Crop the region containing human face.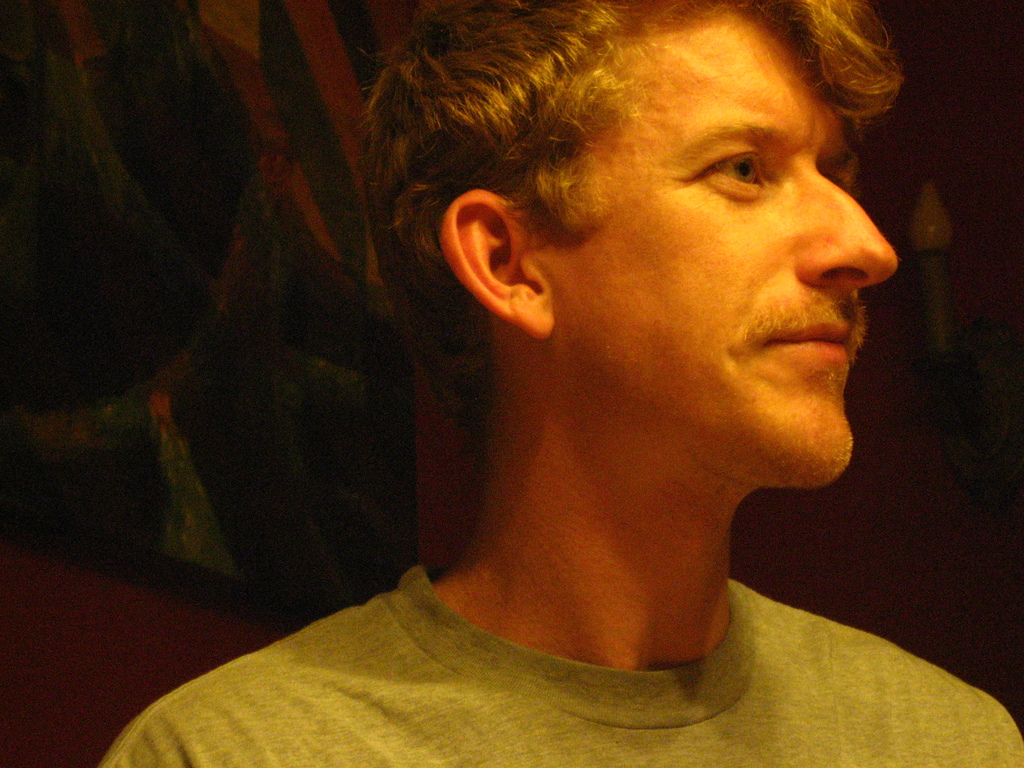
Crop region: bbox=[559, 24, 895, 486].
